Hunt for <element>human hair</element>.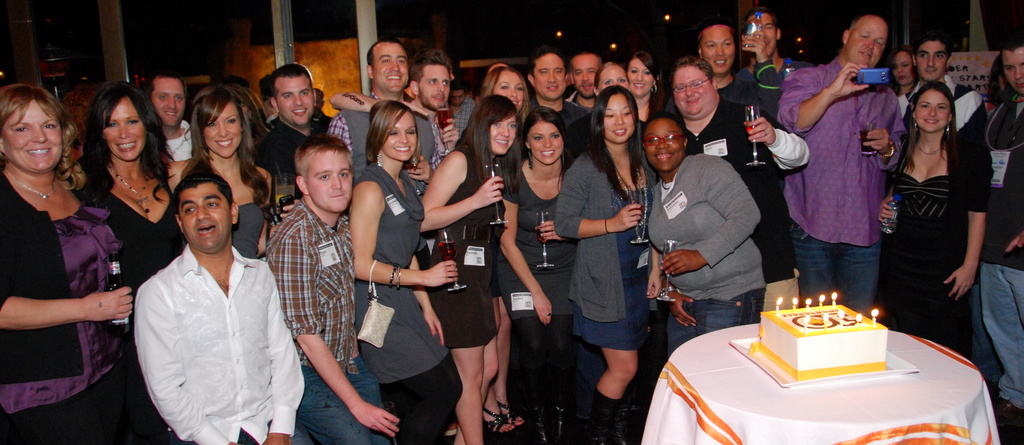
Hunted down at Rect(627, 50, 666, 116).
